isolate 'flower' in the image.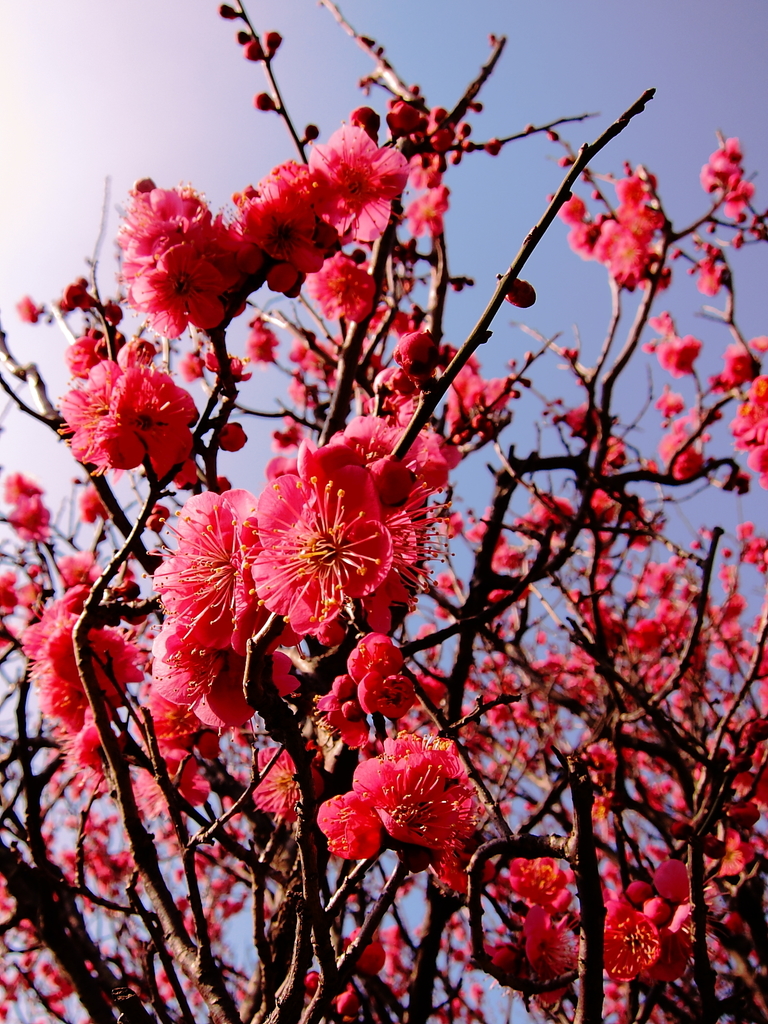
Isolated region: rect(313, 737, 493, 867).
